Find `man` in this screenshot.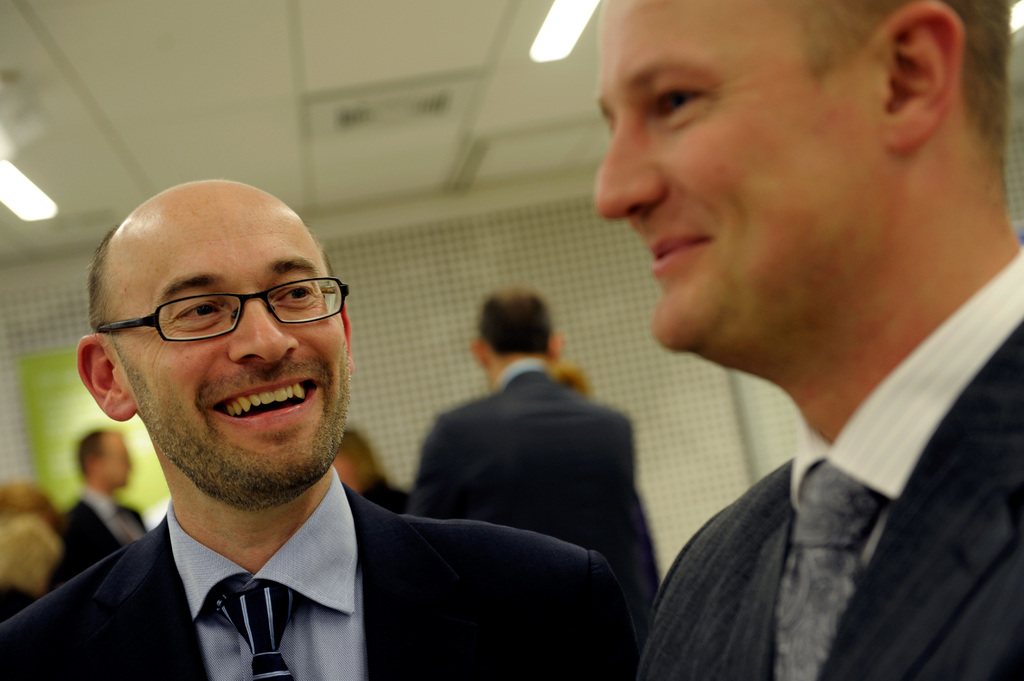
The bounding box for `man` is {"left": 0, "top": 166, "right": 612, "bottom": 680}.
